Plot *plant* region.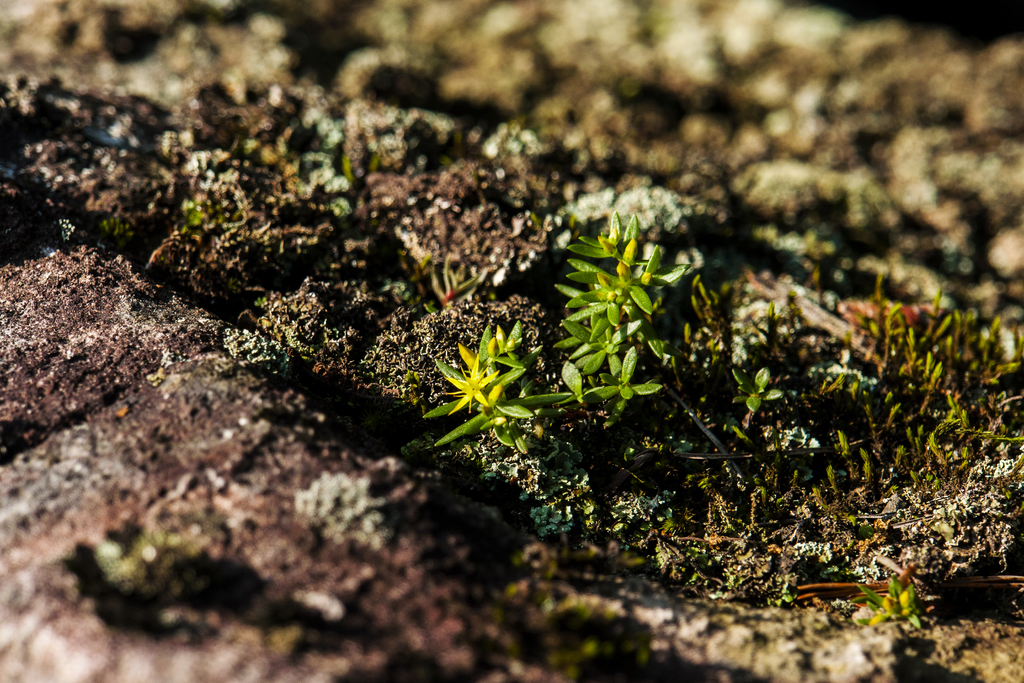
Plotted at <bbox>184, 193, 204, 232</bbox>.
